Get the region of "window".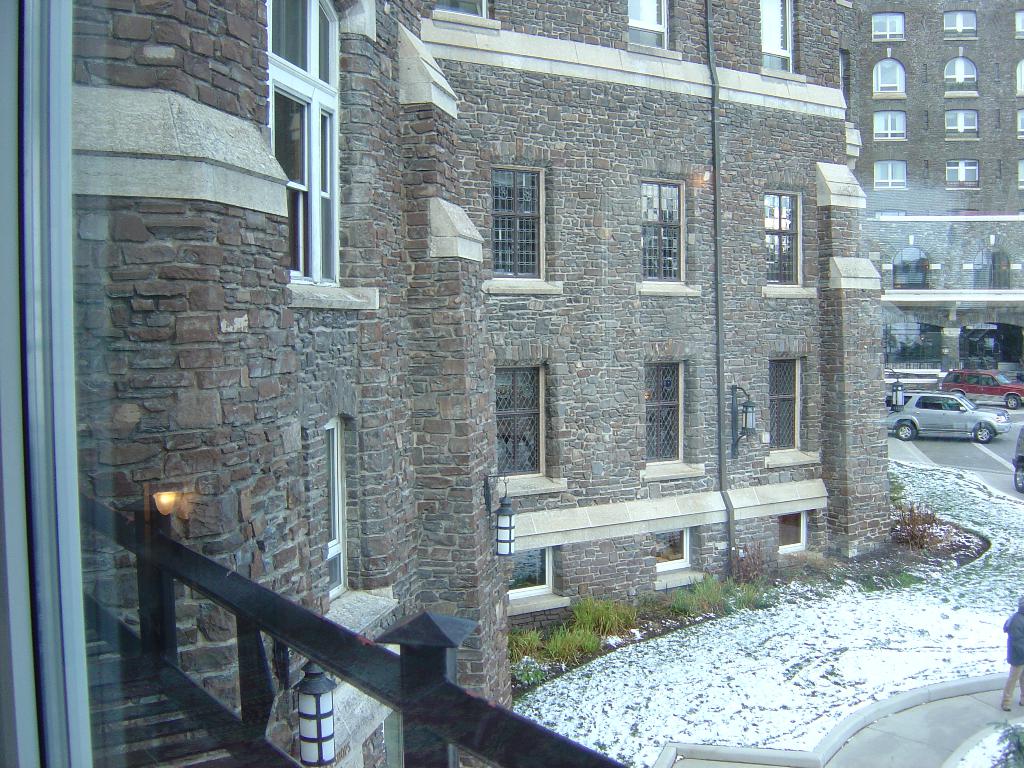
bbox(962, 243, 1013, 294).
